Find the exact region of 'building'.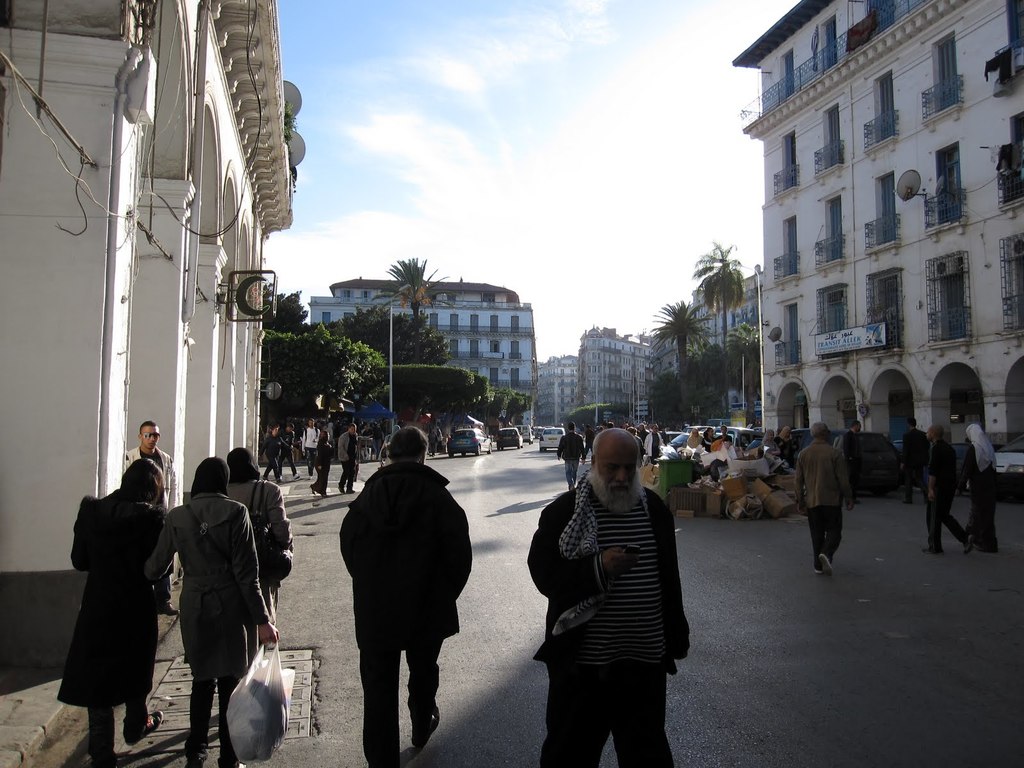
Exact region: 309,277,536,422.
